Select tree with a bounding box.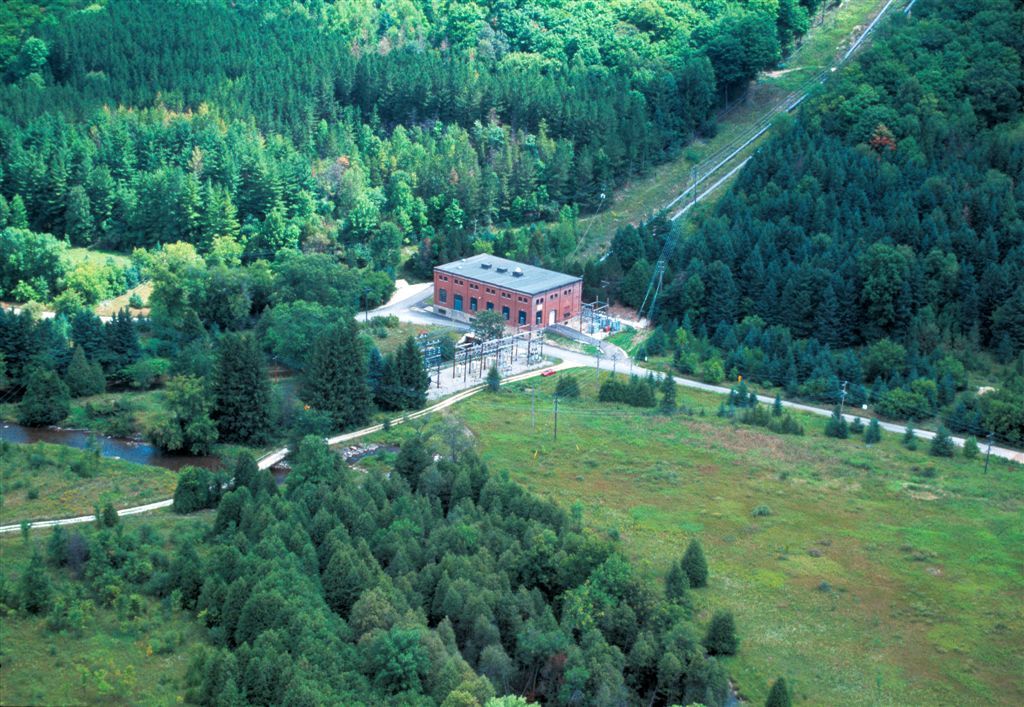
446, 464, 474, 510.
